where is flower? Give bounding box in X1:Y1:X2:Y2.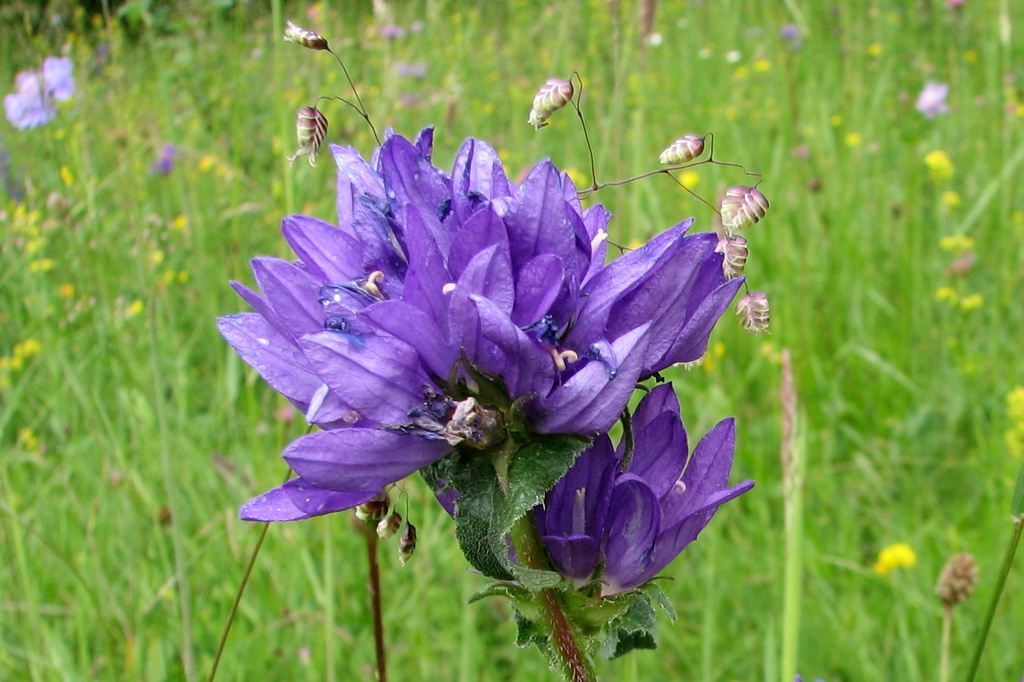
1005:386:1023:455.
